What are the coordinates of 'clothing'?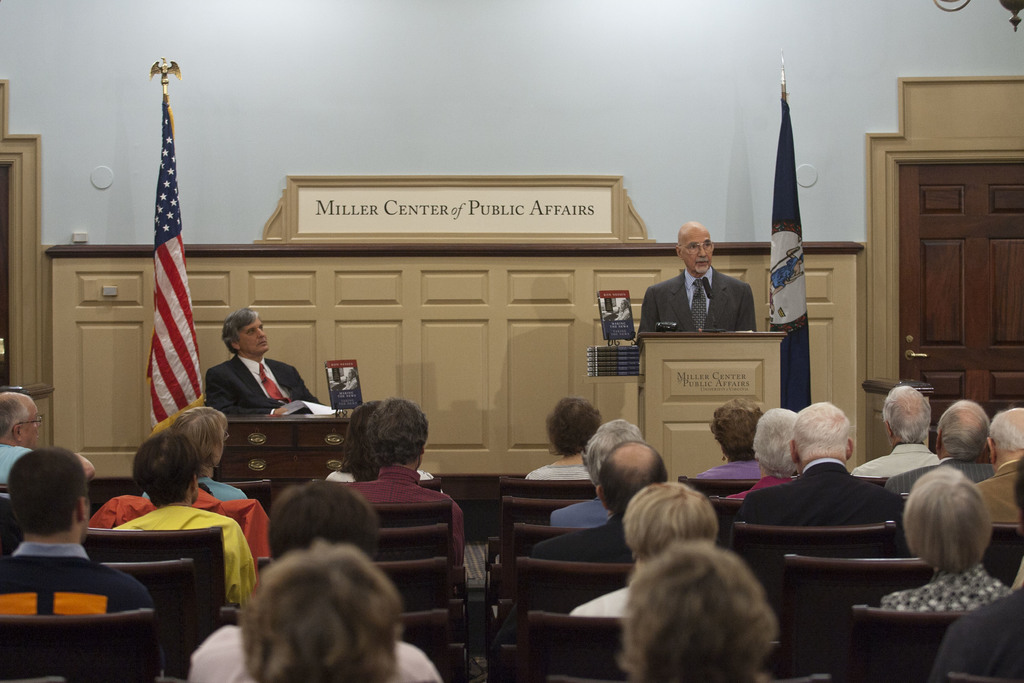
[x1=334, y1=459, x2=465, y2=568].
